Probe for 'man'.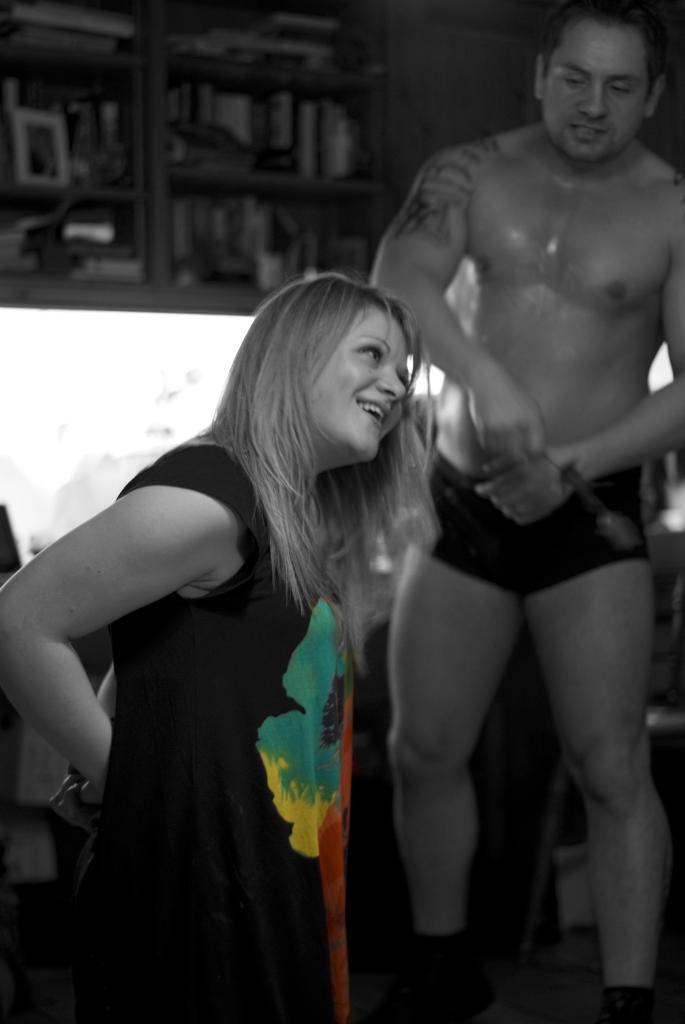
Probe result: bbox=[370, 0, 684, 1023].
